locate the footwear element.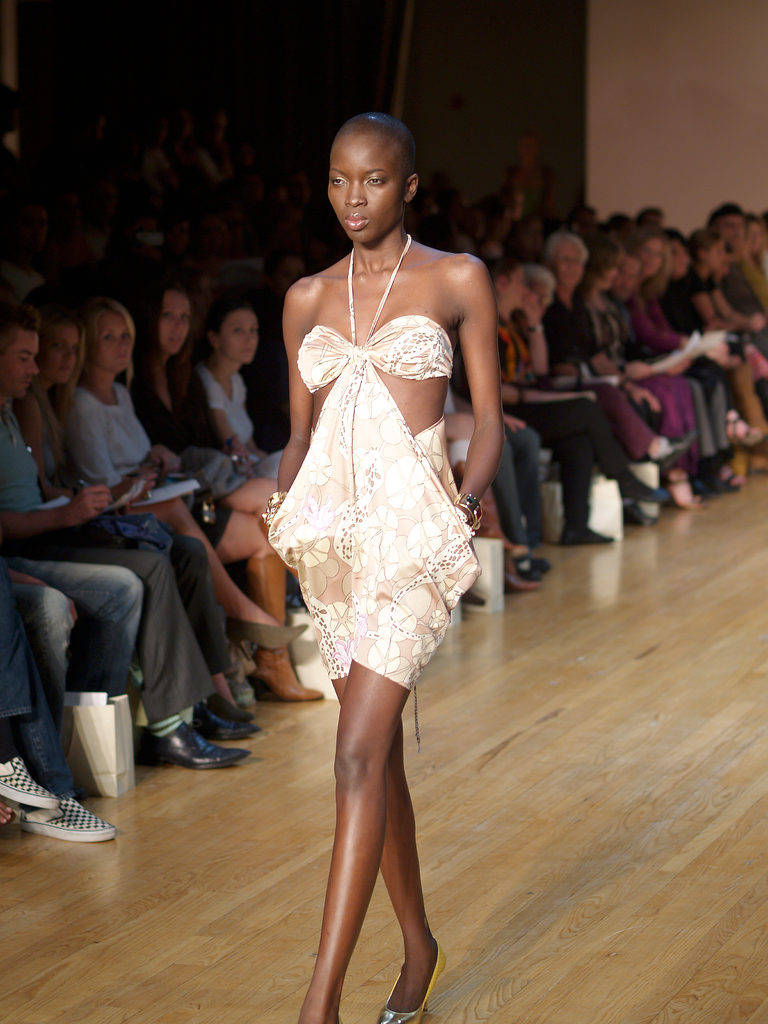
Element bbox: l=37, t=791, r=121, b=851.
